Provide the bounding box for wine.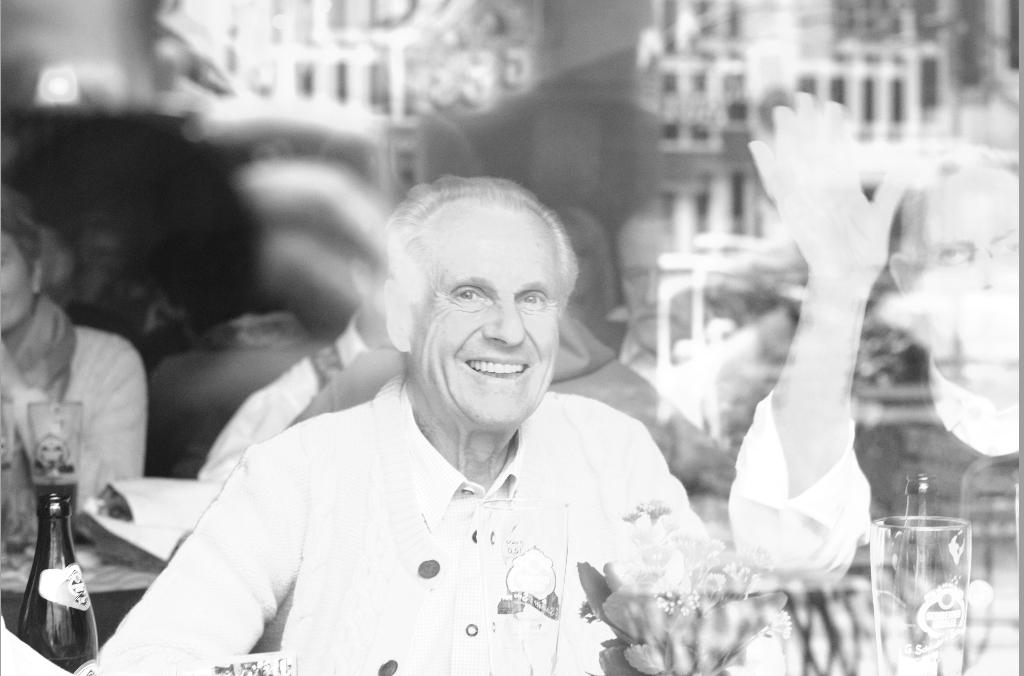
[left=17, top=495, right=99, bottom=674].
